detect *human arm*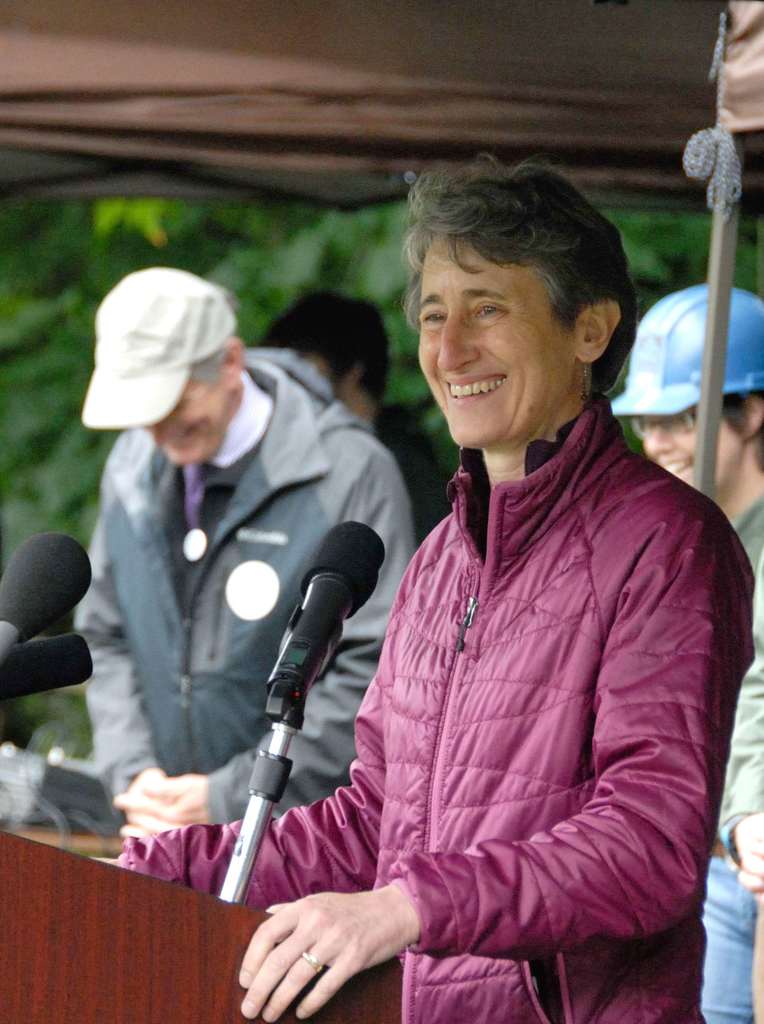
crop(235, 513, 758, 1014)
